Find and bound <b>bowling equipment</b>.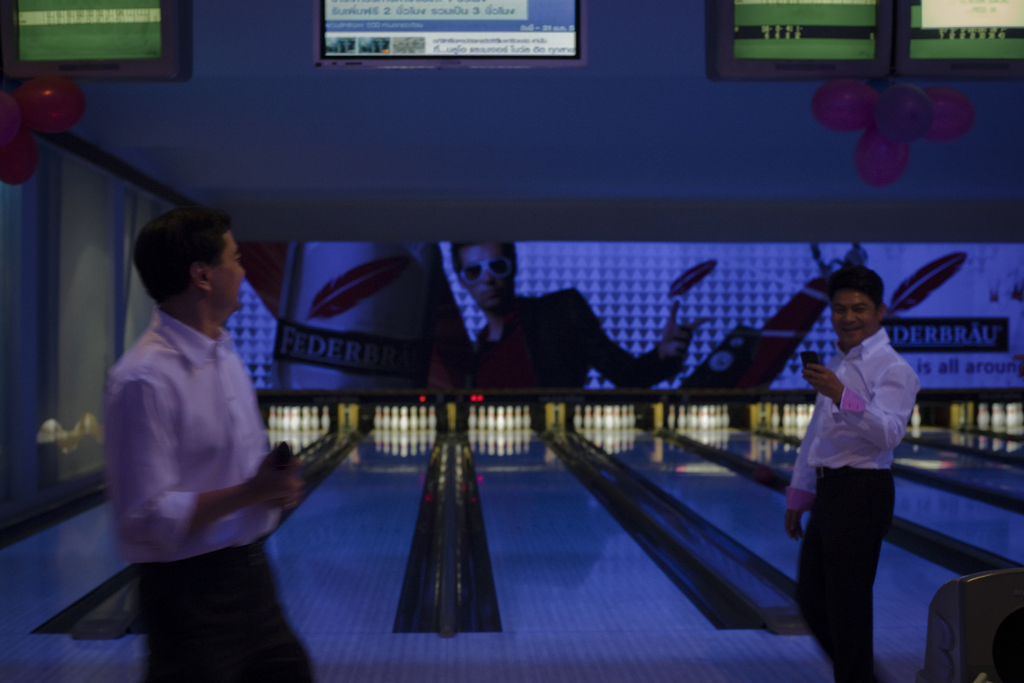
Bound: l=323, t=404, r=332, b=436.
